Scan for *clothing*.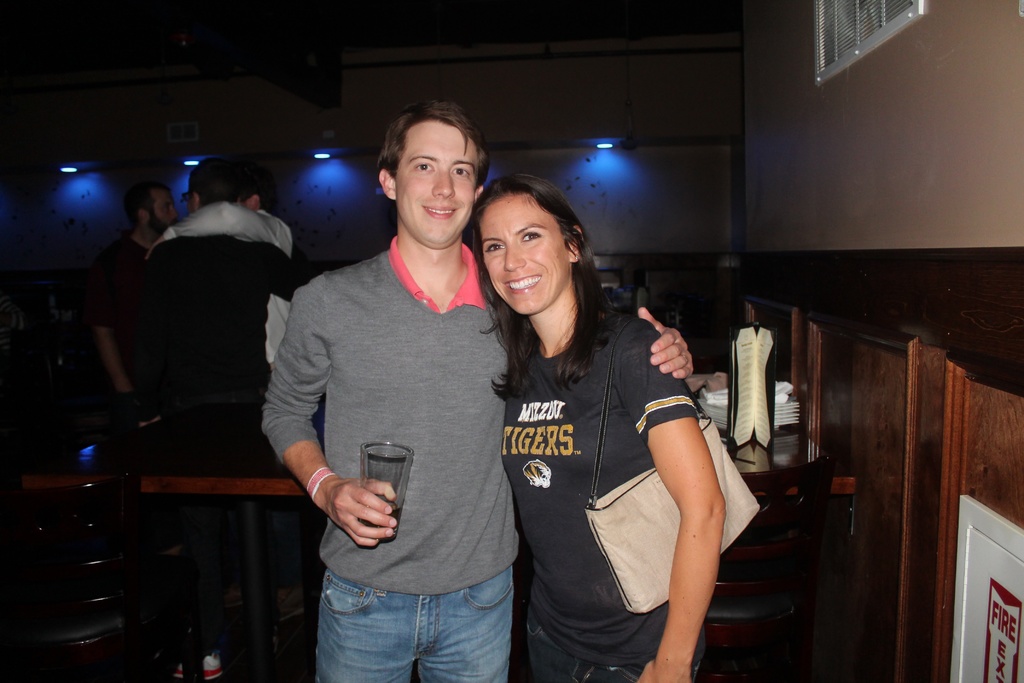
Scan result: locate(142, 235, 271, 642).
